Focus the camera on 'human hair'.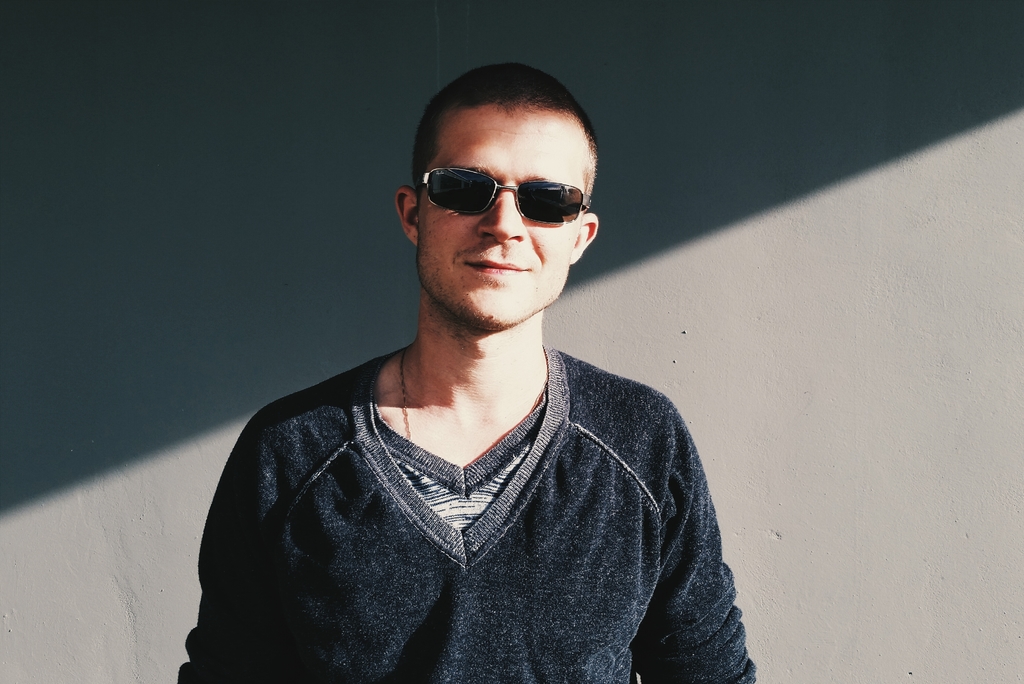
Focus region: 420:69:597:207.
